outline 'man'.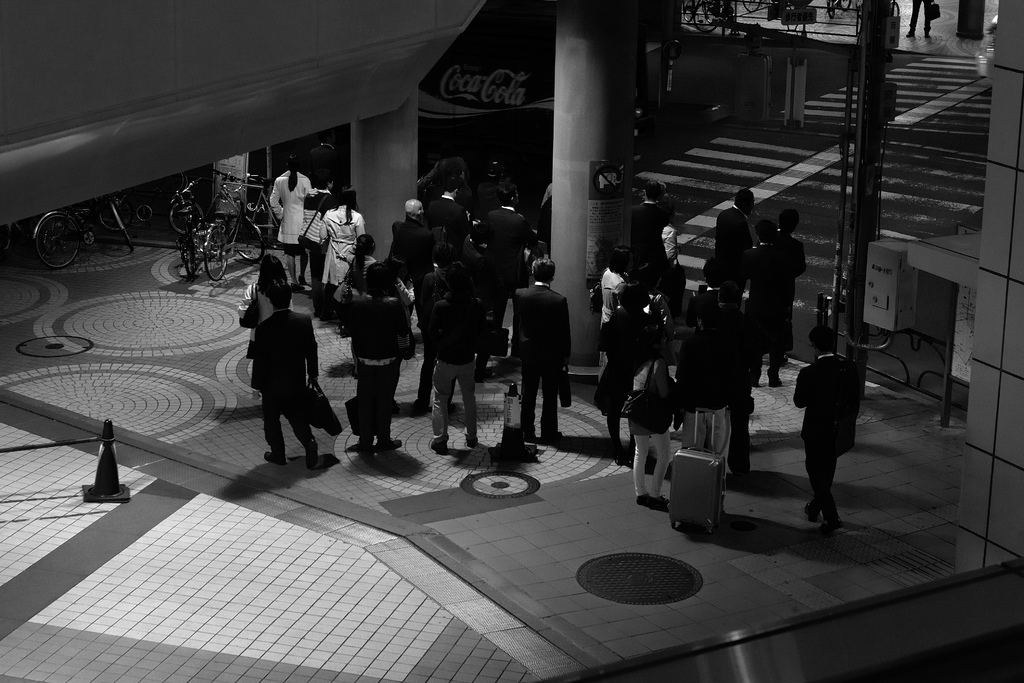
Outline: select_region(673, 292, 726, 450).
